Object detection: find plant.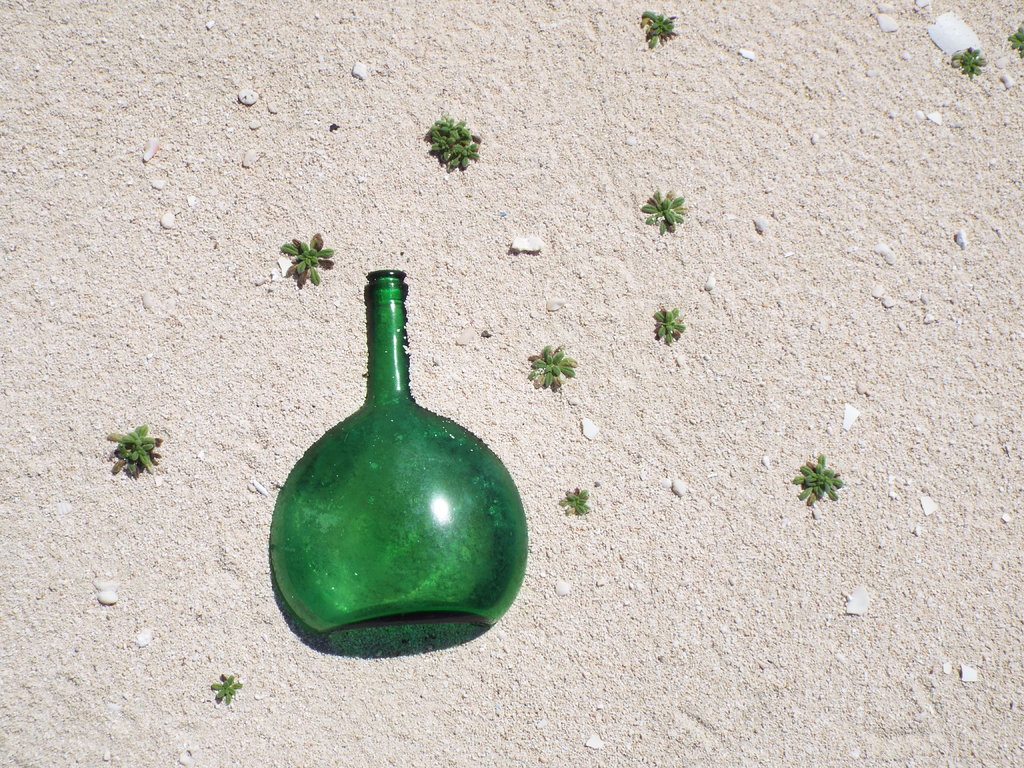
detection(556, 481, 590, 523).
